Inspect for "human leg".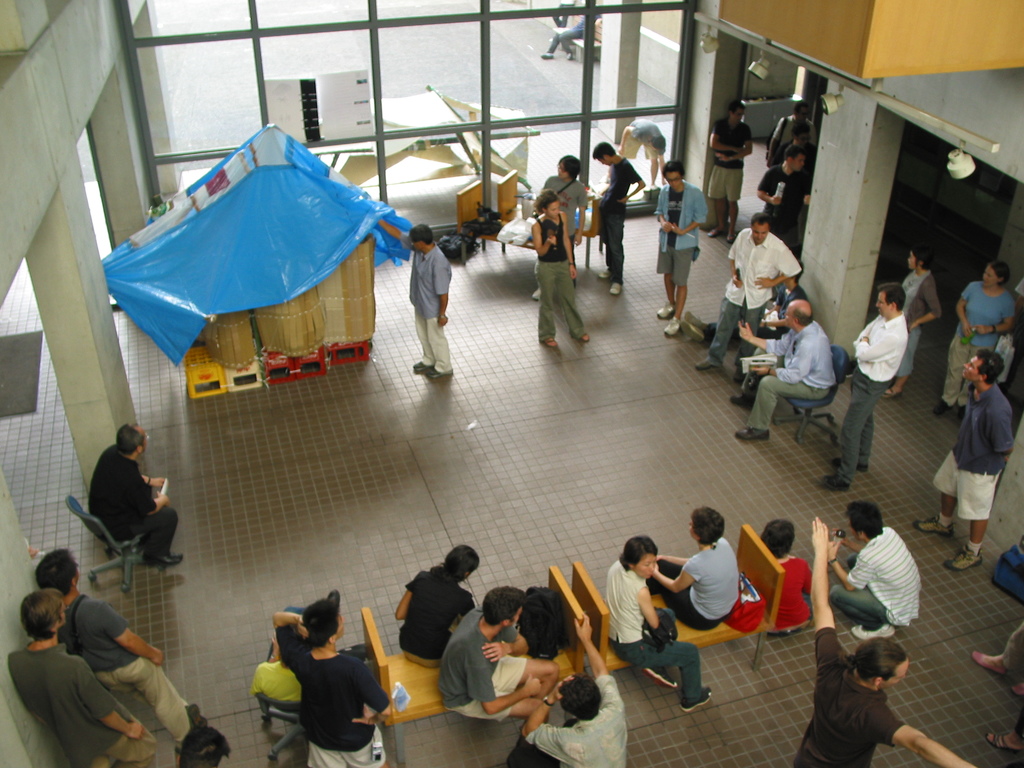
Inspection: bbox=(934, 327, 974, 410).
